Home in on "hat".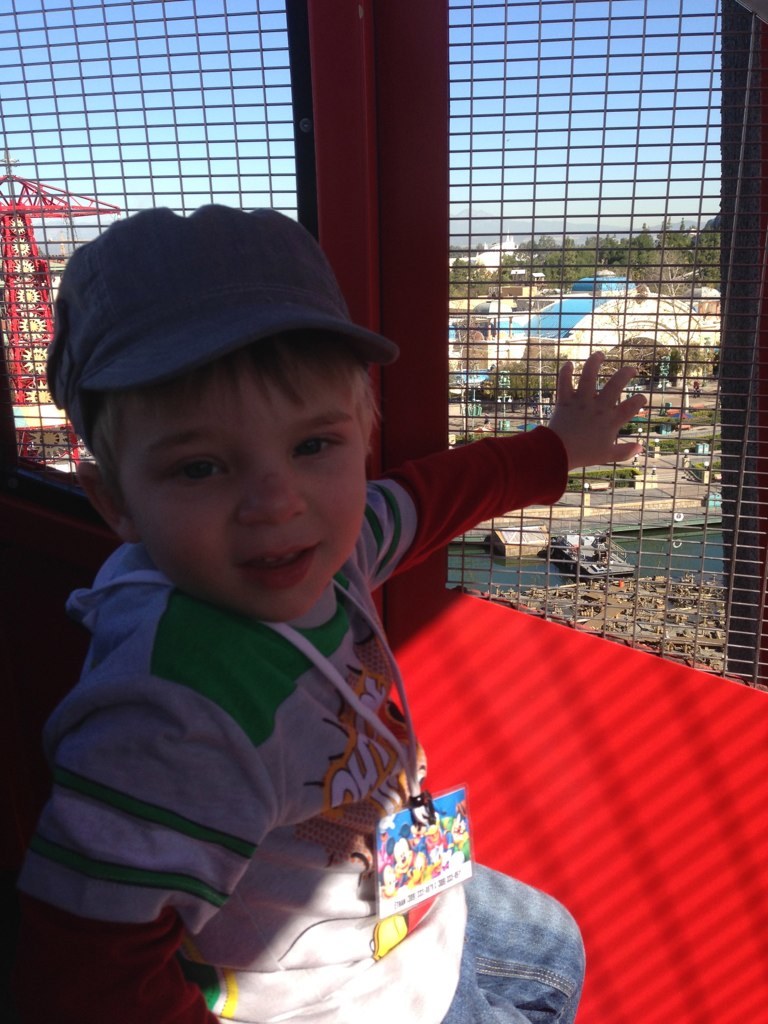
Homed in at 45,200,404,438.
